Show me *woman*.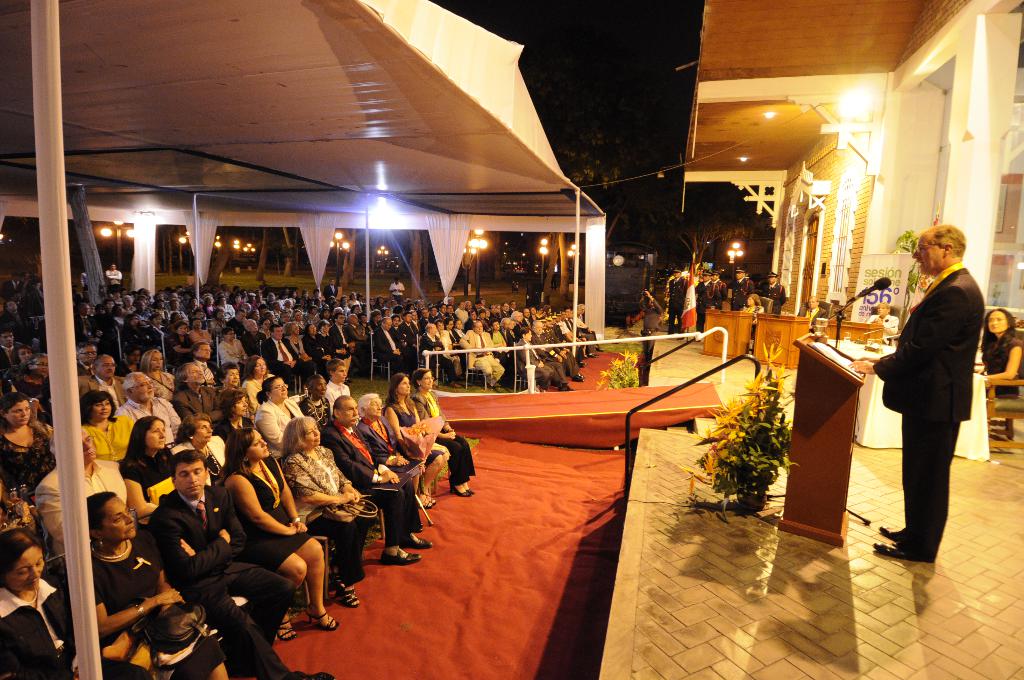
*woman* is here: box(367, 309, 383, 331).
